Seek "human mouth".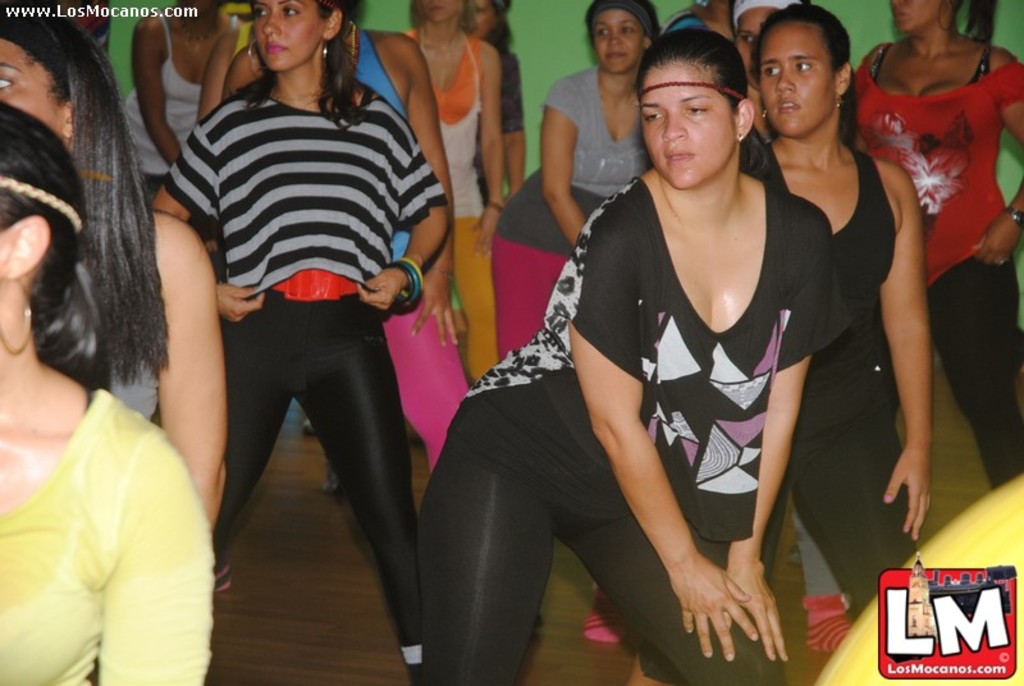
locate(262, 40, 289, 54).
